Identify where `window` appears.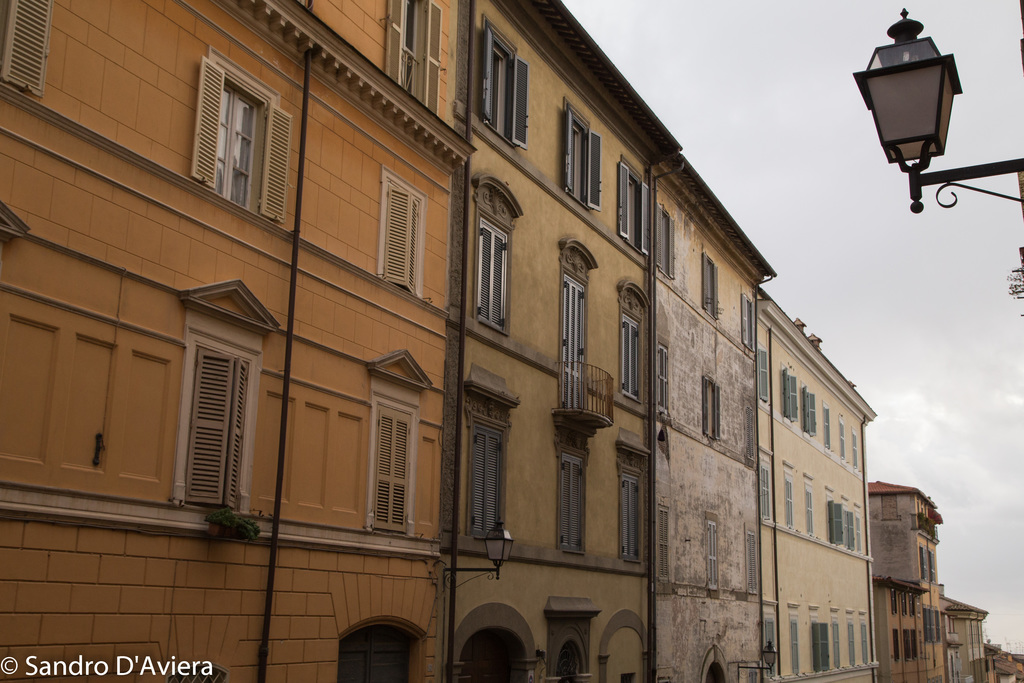
Appears at rect(180, 310, 271, 513).
